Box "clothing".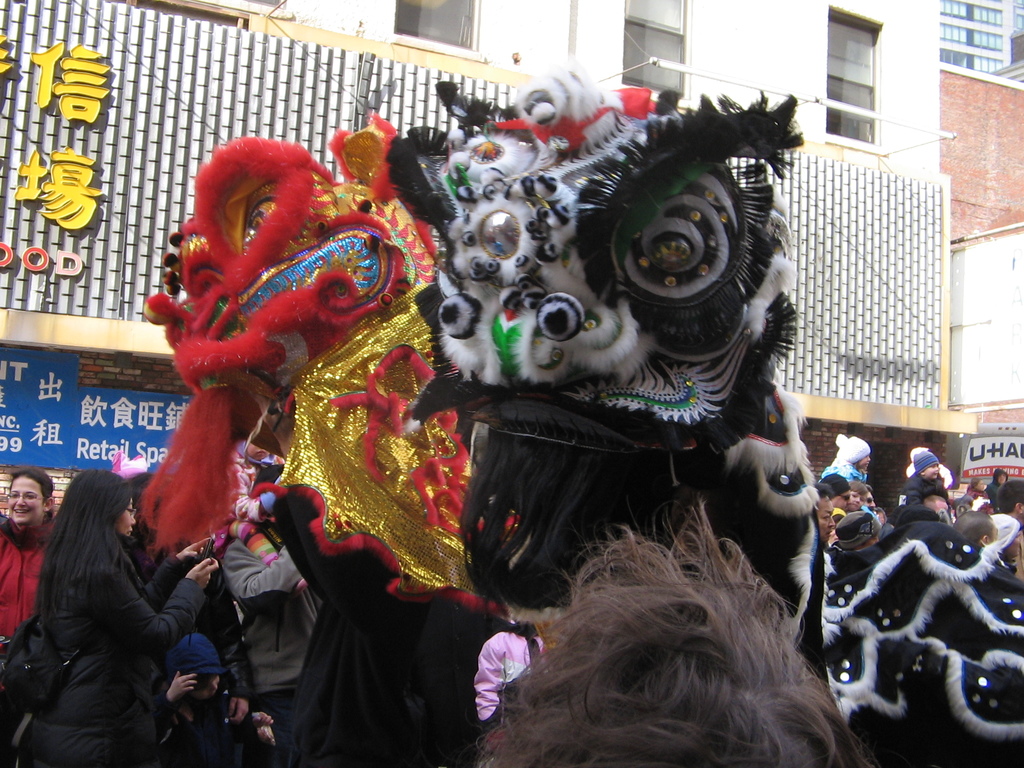
985 479 1001 500.
